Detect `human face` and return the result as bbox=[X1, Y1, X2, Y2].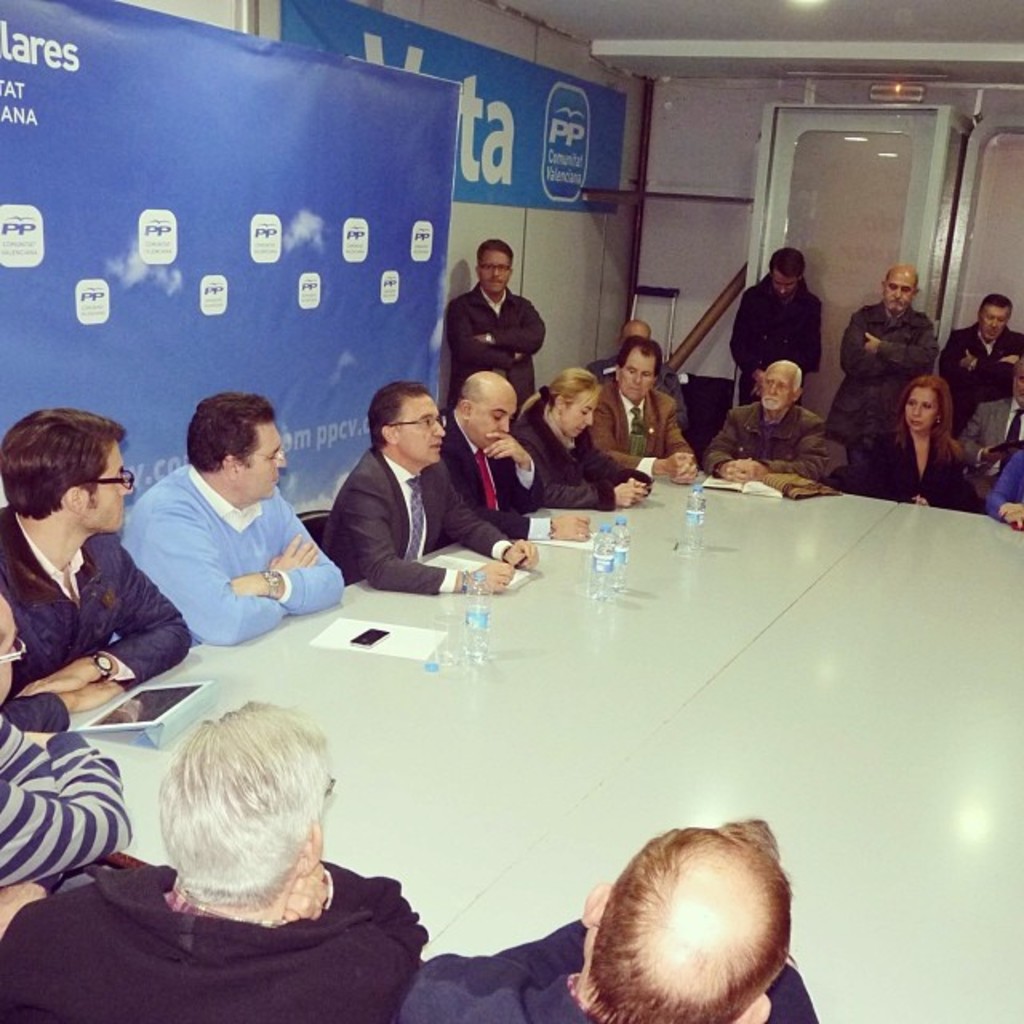
bbox=[621, 355, 656, 397].
